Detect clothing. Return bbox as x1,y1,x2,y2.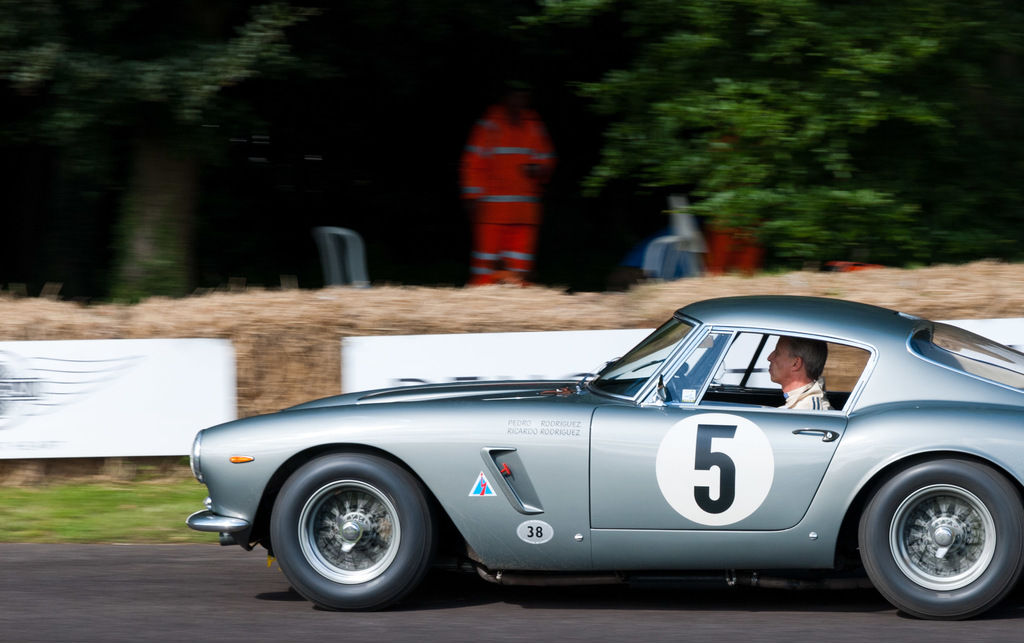
461,99,535,278.
